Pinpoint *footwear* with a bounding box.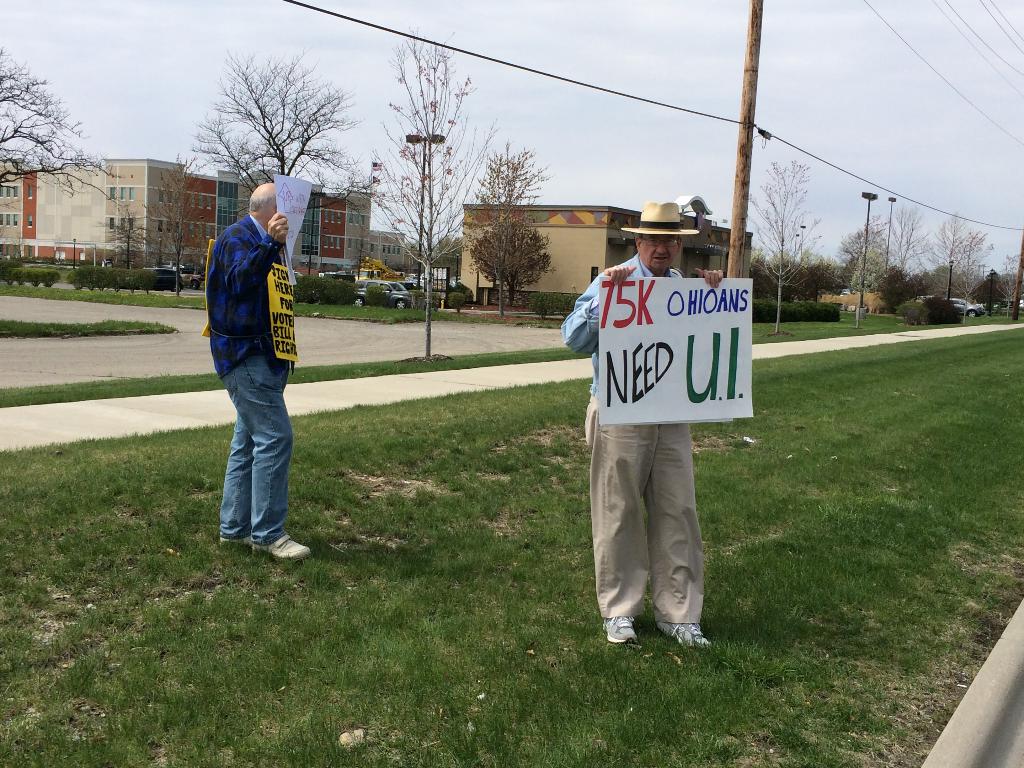
{"left": 601, "top": 617, "right": 638, "bottom": 646}.
